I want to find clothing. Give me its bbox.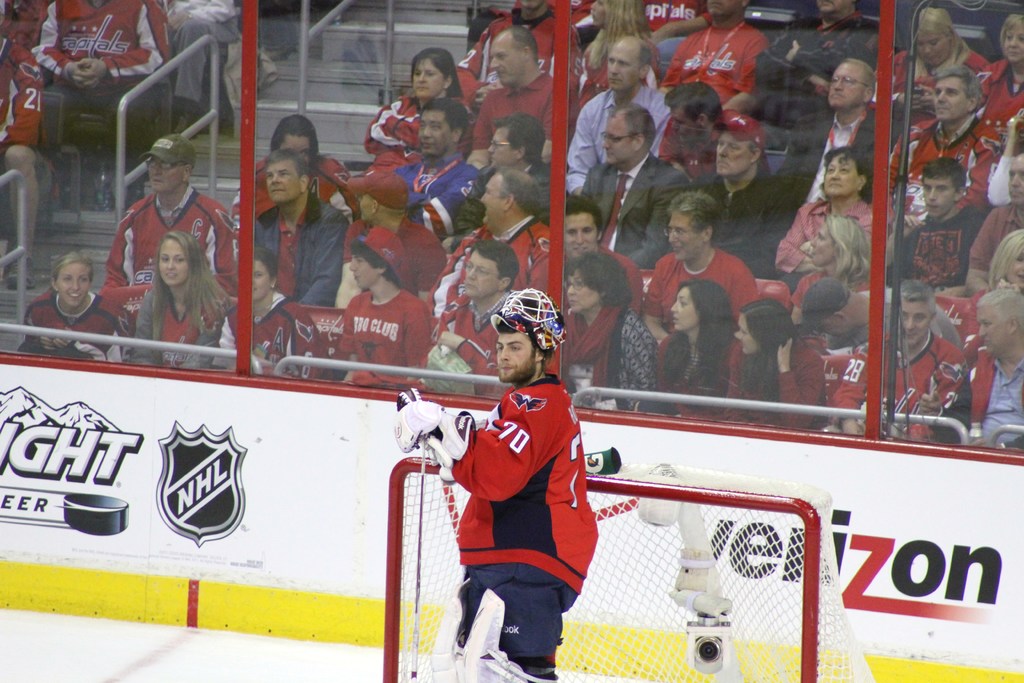
x1=438 y1=375 x2=593 y2=644.
